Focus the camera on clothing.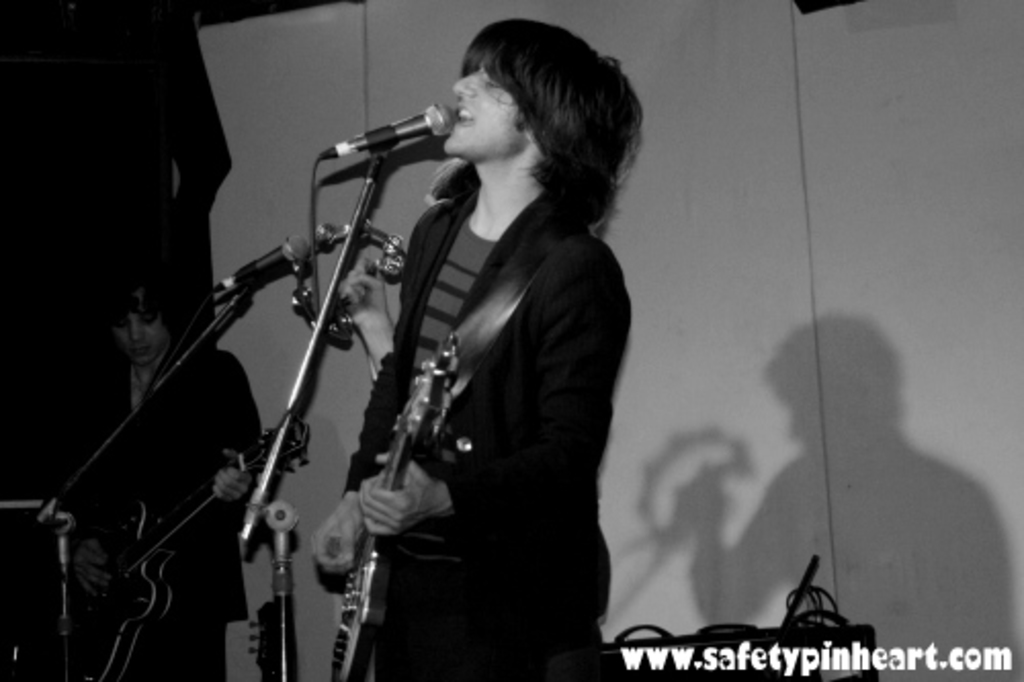
Focus region: left=279, top=102, right=580, bottom=676.
